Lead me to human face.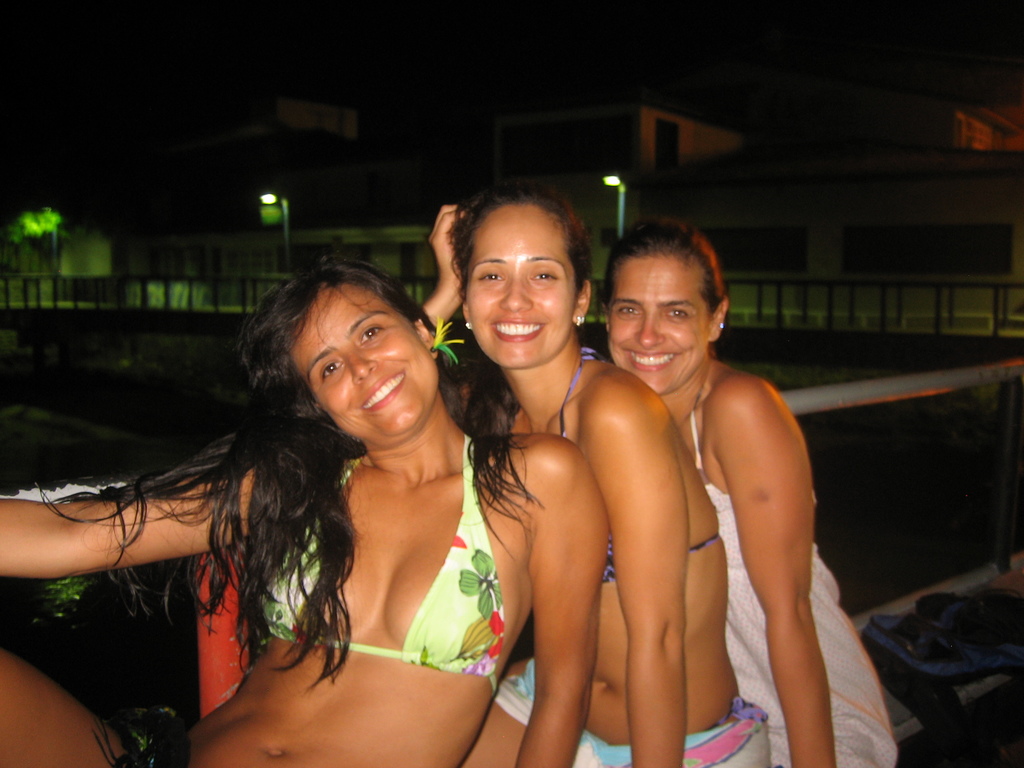
Lead to region(603, 253, 706, 395).
